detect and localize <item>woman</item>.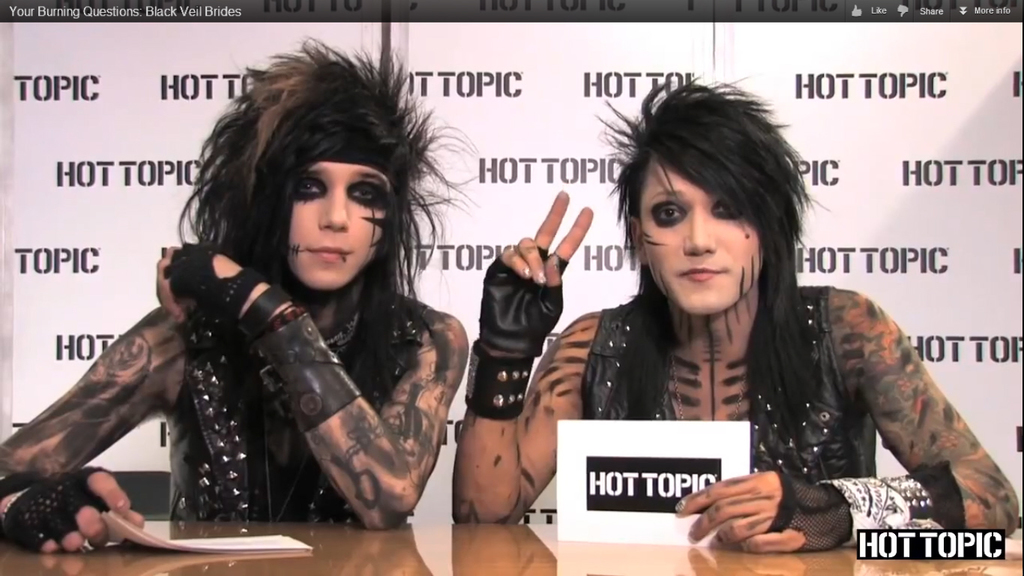
Localized at rect(0, 28, 468, 562).
